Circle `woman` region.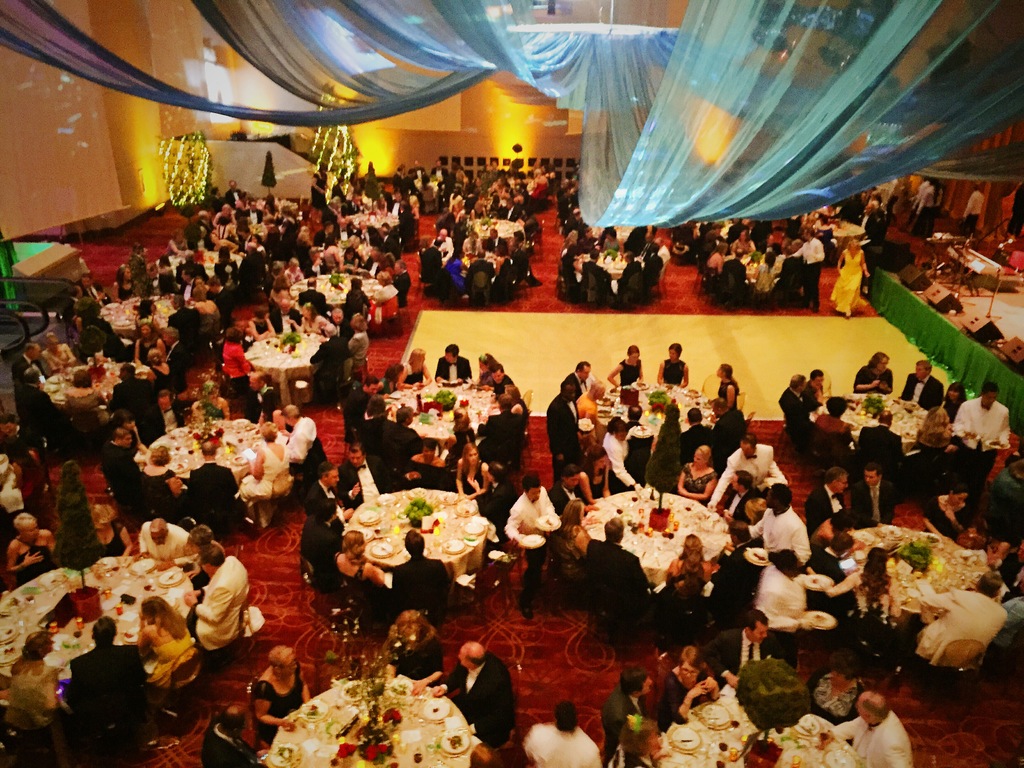
Region: left=936, top=381, right=967, bottom=415.
